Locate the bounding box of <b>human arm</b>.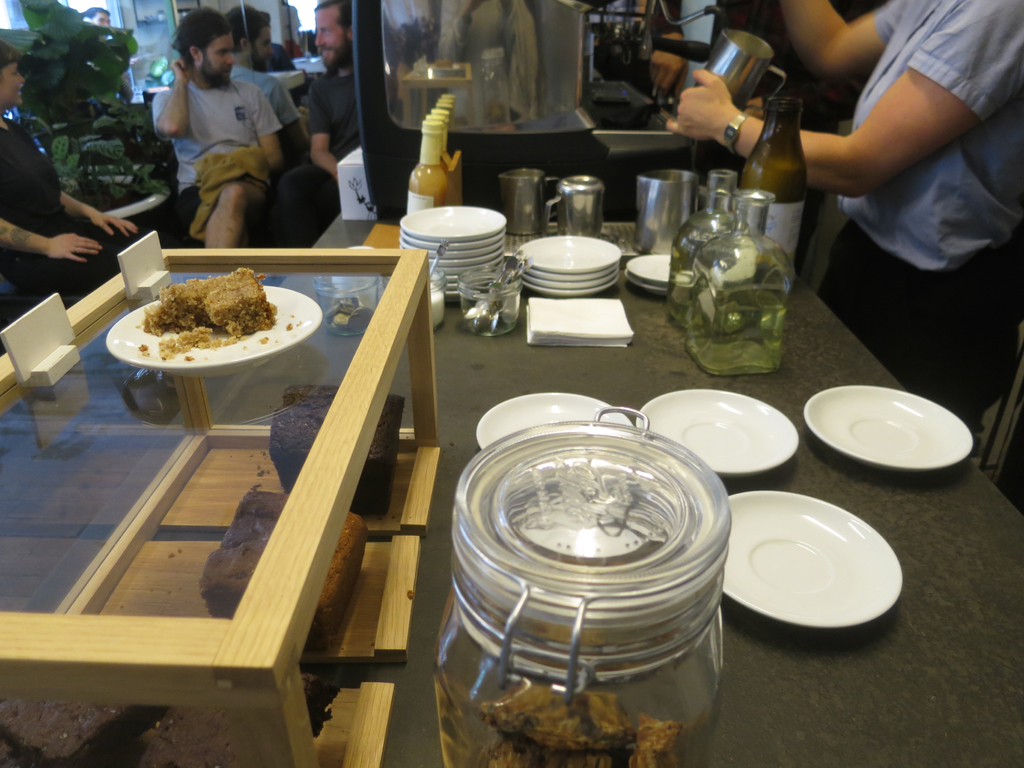
Bounding box: {"left": 246, "top": 83, "right": 284, "bottom": 170}.
